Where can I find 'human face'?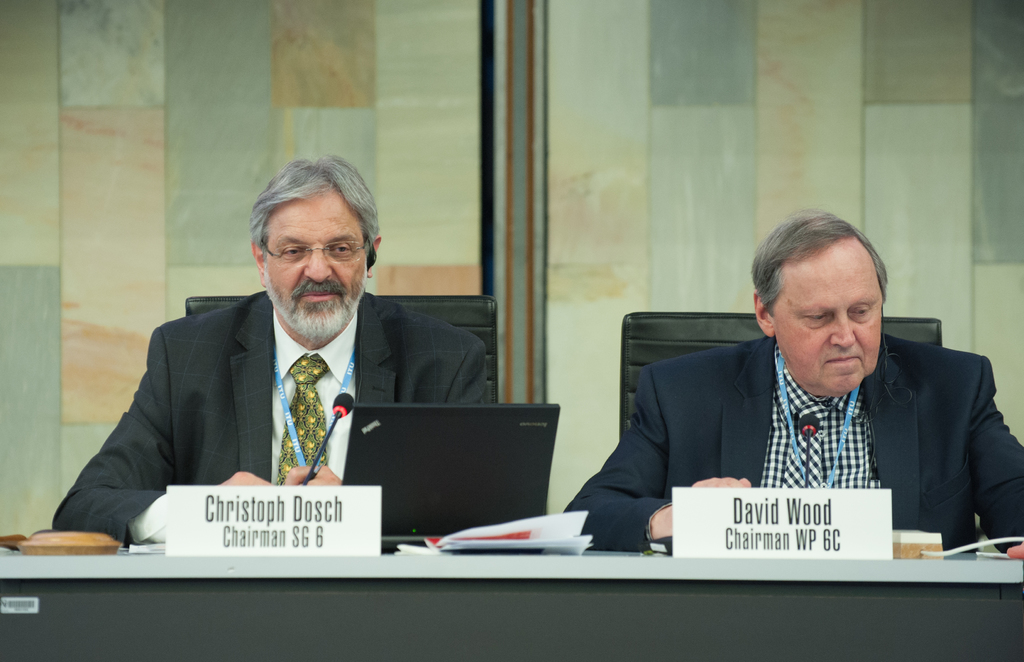
You can find it at 266, 188, 371, 319.
